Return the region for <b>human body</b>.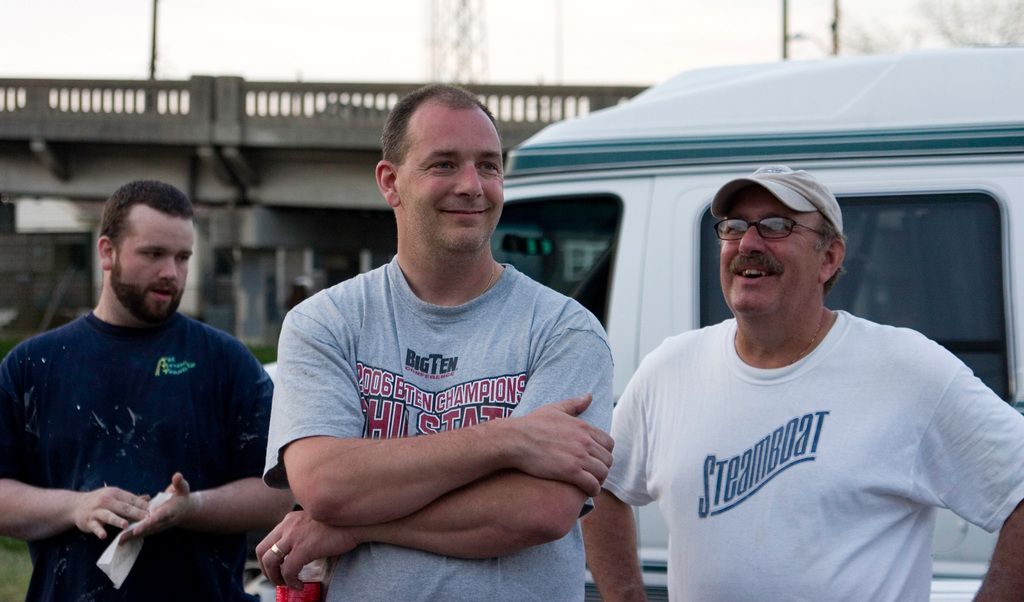
crop(234, 109, 631, 601).
